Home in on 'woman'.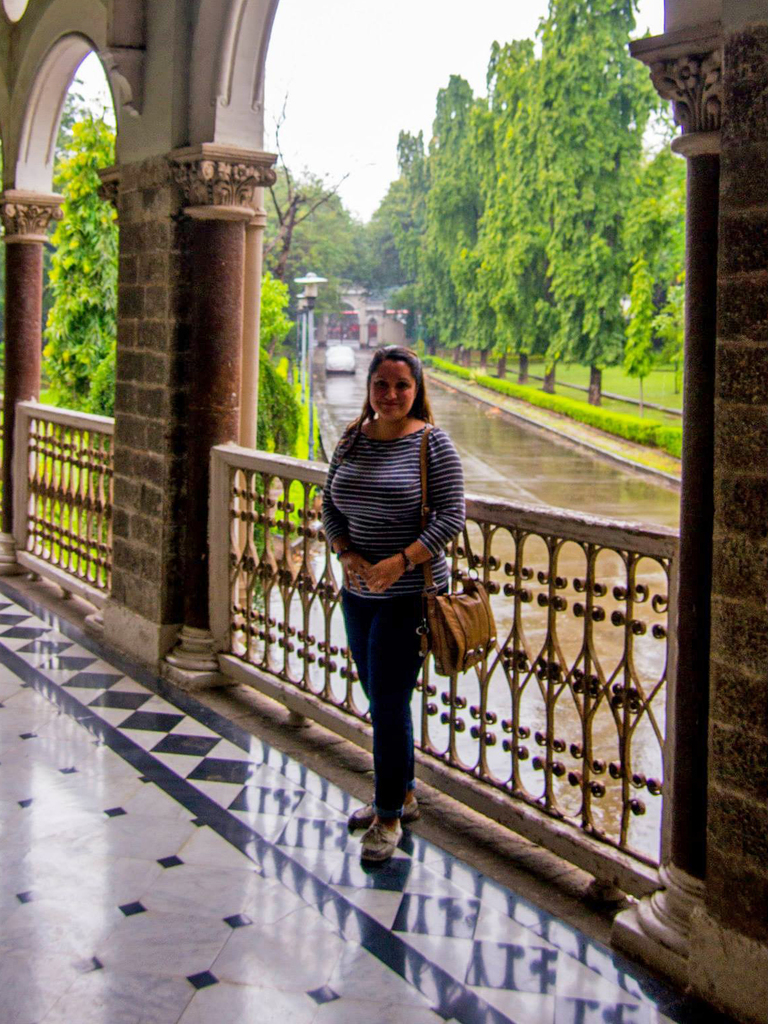
Homed in at crop(310, 305, 488, 889).
